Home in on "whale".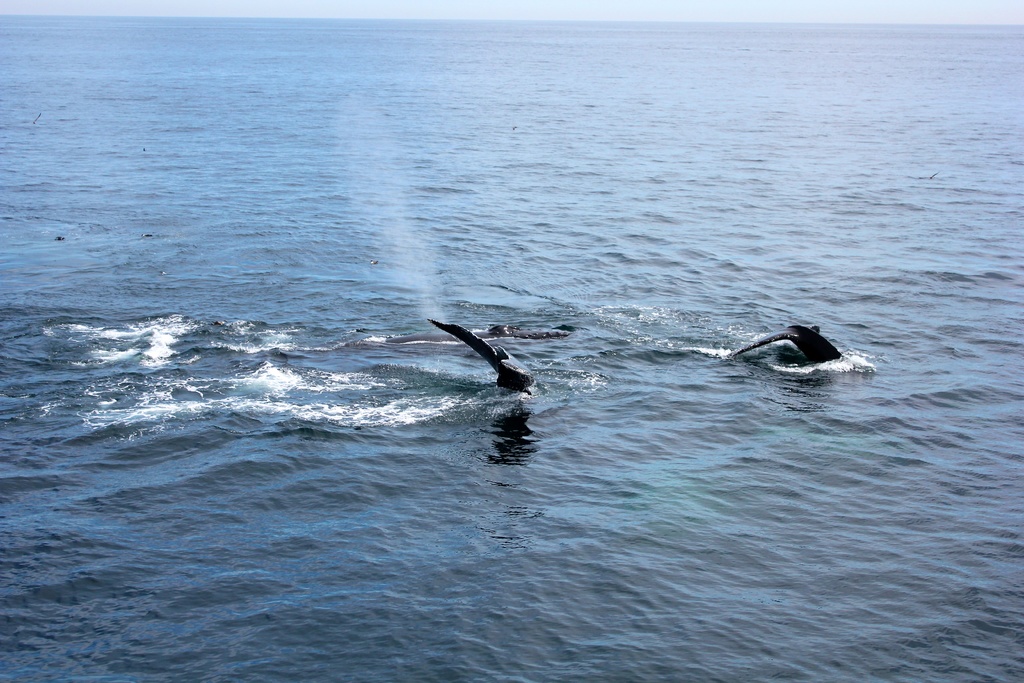
Homed in at (left=729, top=325, right=836, bottom=372).
